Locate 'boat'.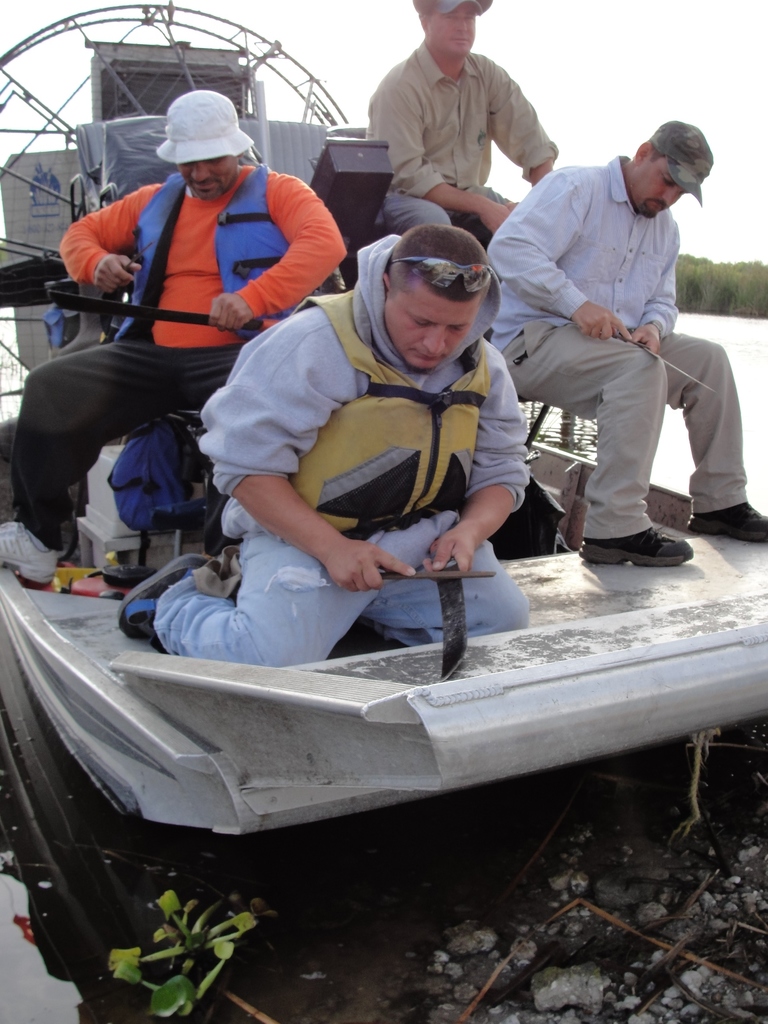
Bounding box: {"left": 0, "top": 254, "right": 740, "bottom": 862}.
